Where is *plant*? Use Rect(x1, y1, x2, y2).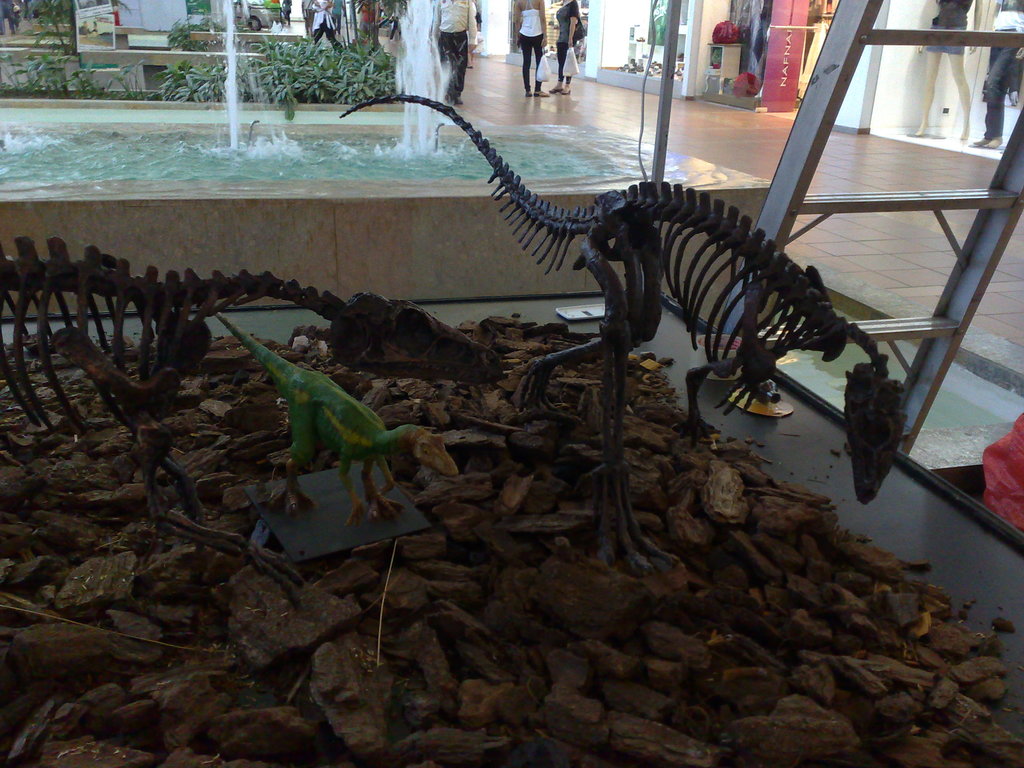
Rect(0, 49, 75, 102).
